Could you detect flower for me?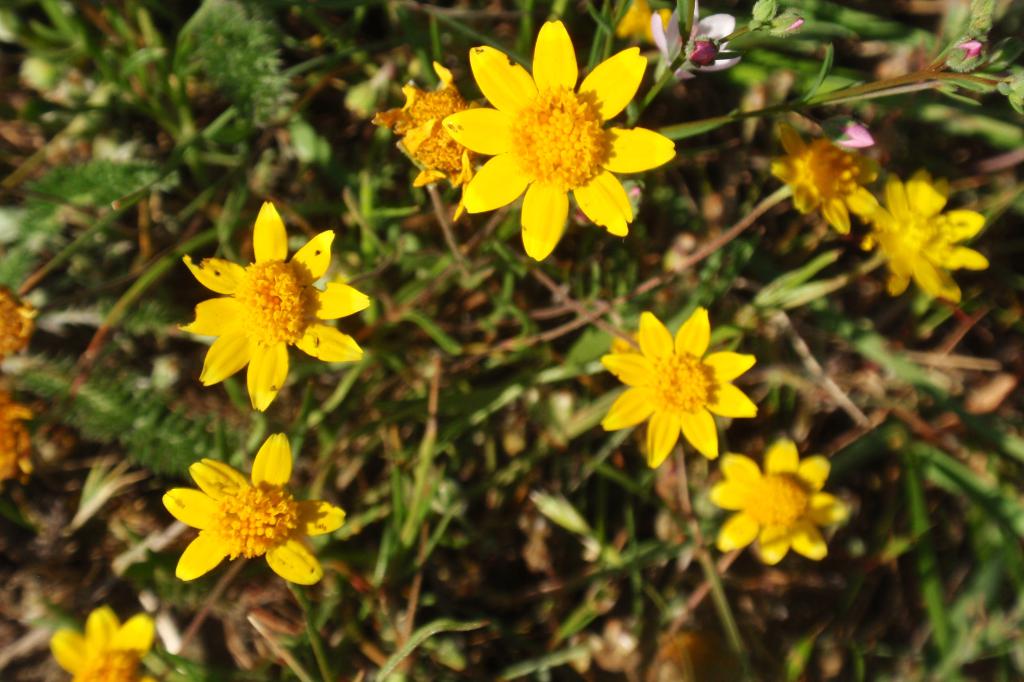
Detection result: (771,120,897,230).
